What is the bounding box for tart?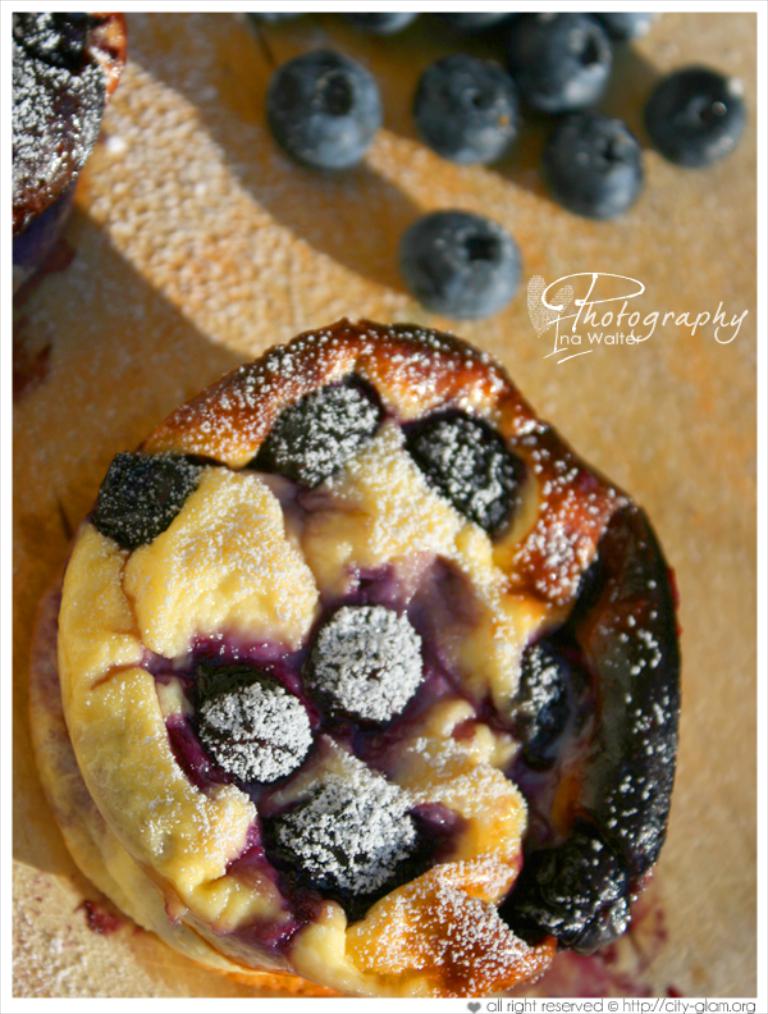
(67,252,681,985).
